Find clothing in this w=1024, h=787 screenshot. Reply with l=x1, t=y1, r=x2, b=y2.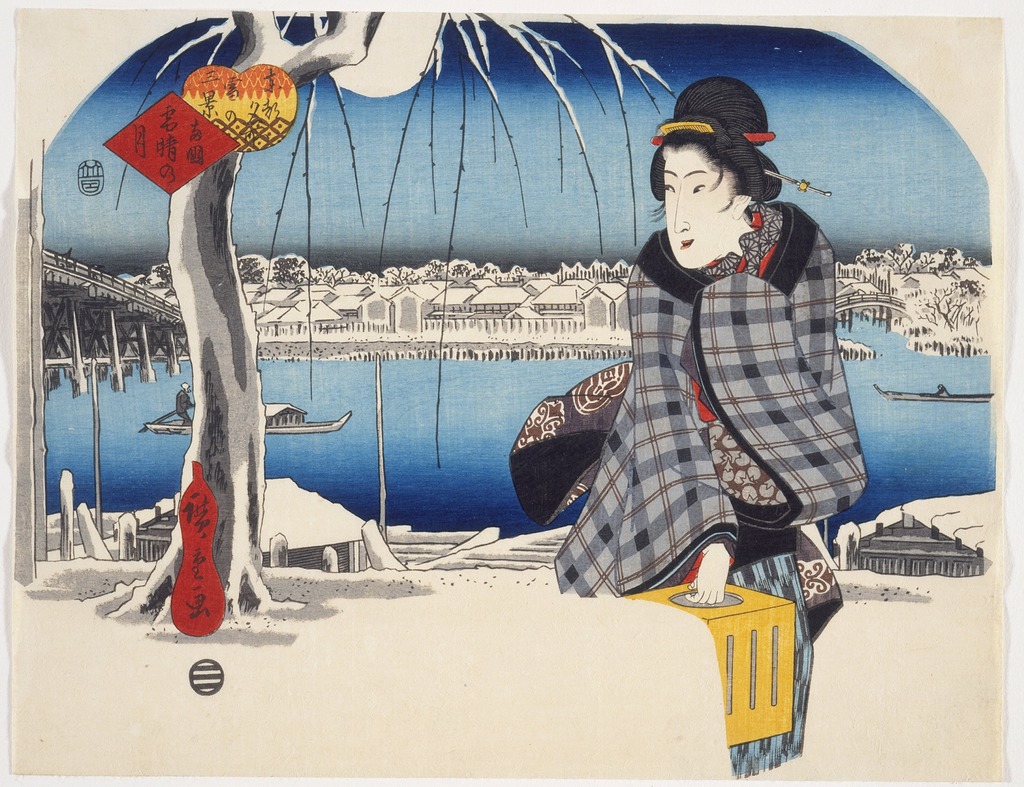
l=500, t=196, r=864, b=644.
